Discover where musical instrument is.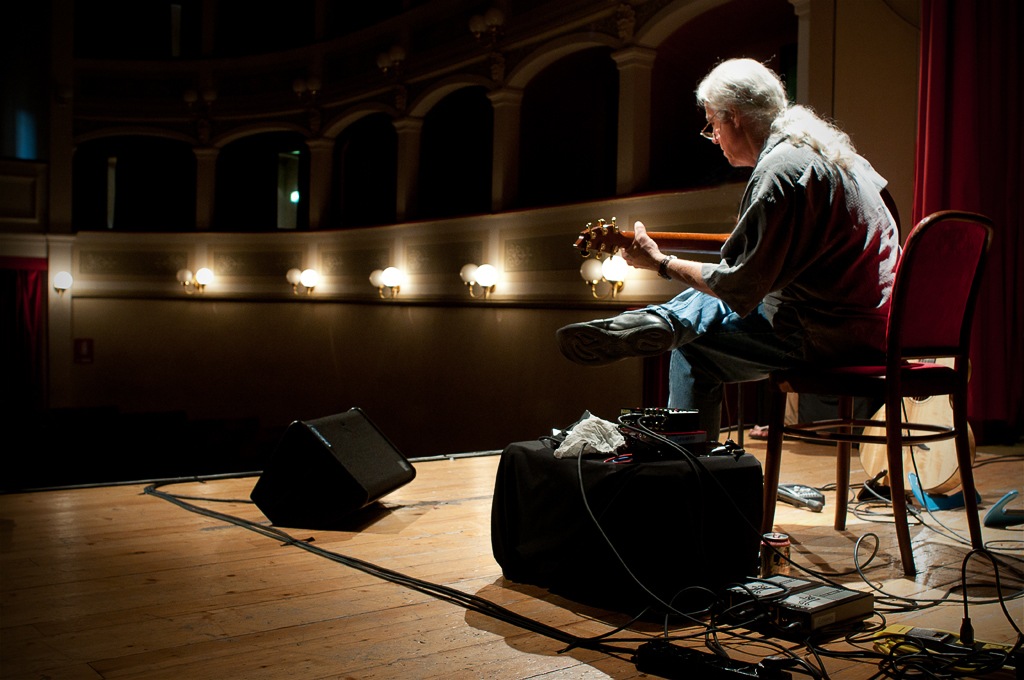
Discovered at (569,214,735,260).
